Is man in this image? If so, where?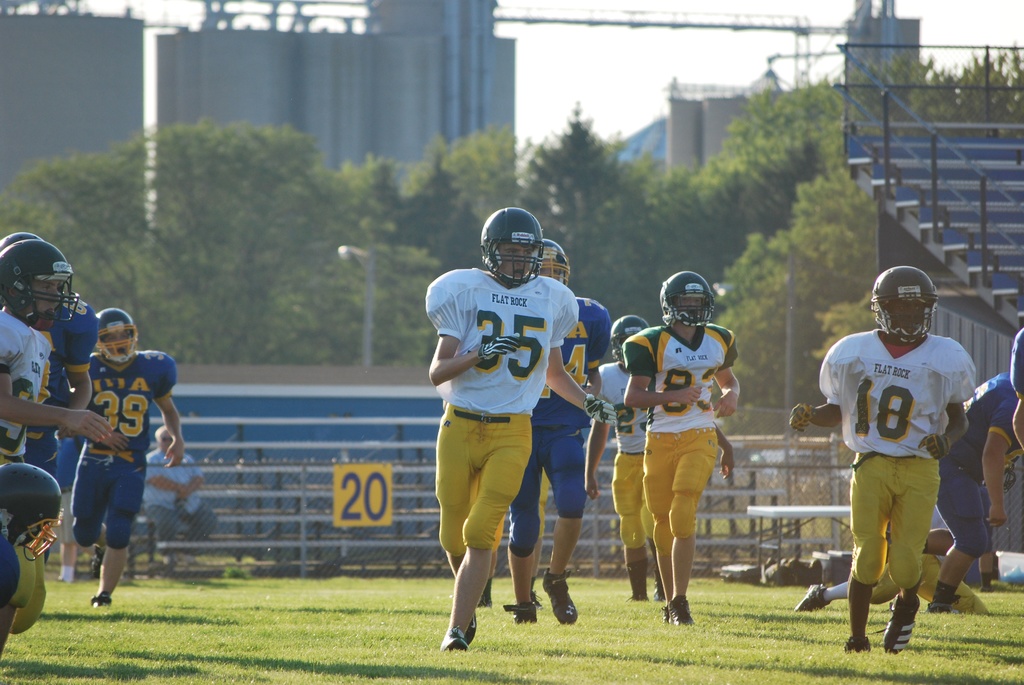
Yes, at <region>72, 308, 184, 607</region>.
